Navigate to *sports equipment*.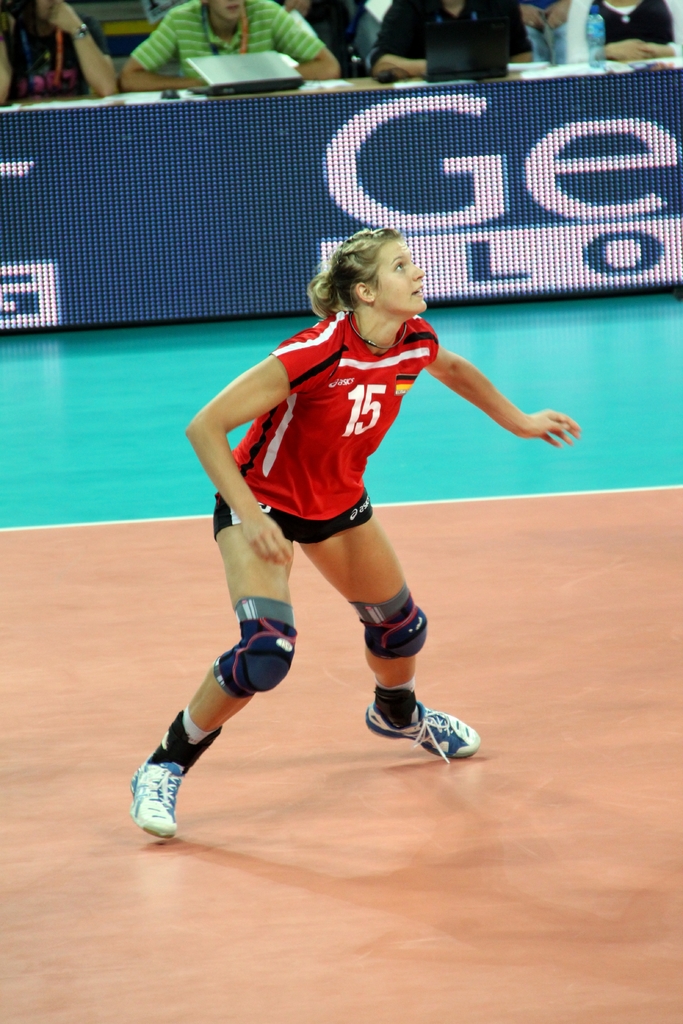
Navigation target: (123, 746, 191, 844).
